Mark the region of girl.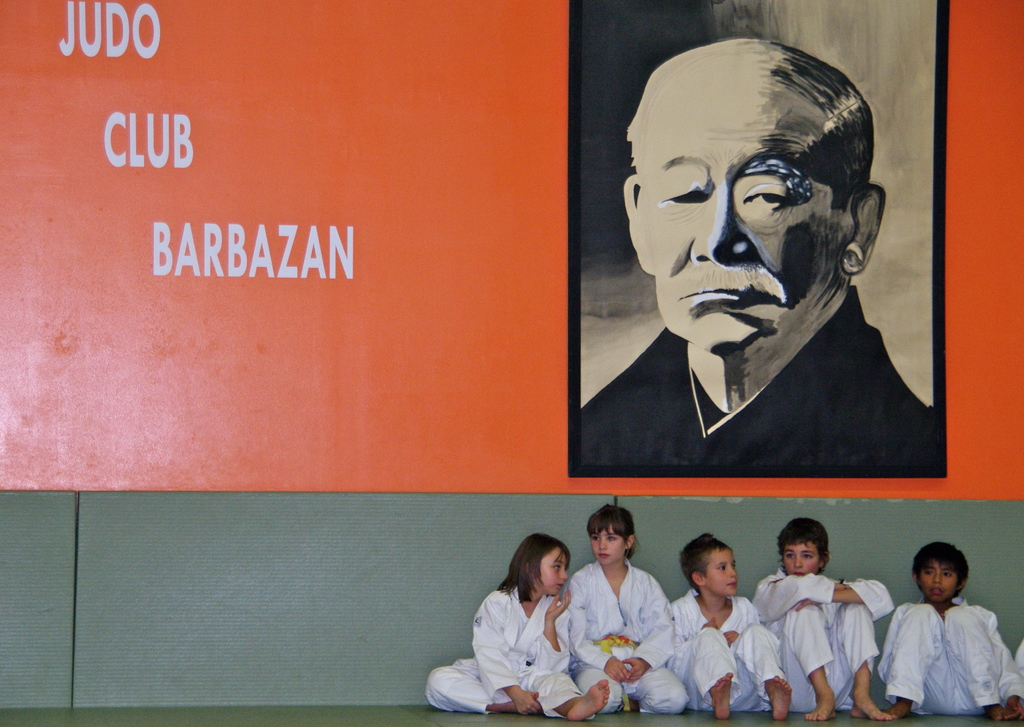
Region: detection(425, 531, 611, 721).
